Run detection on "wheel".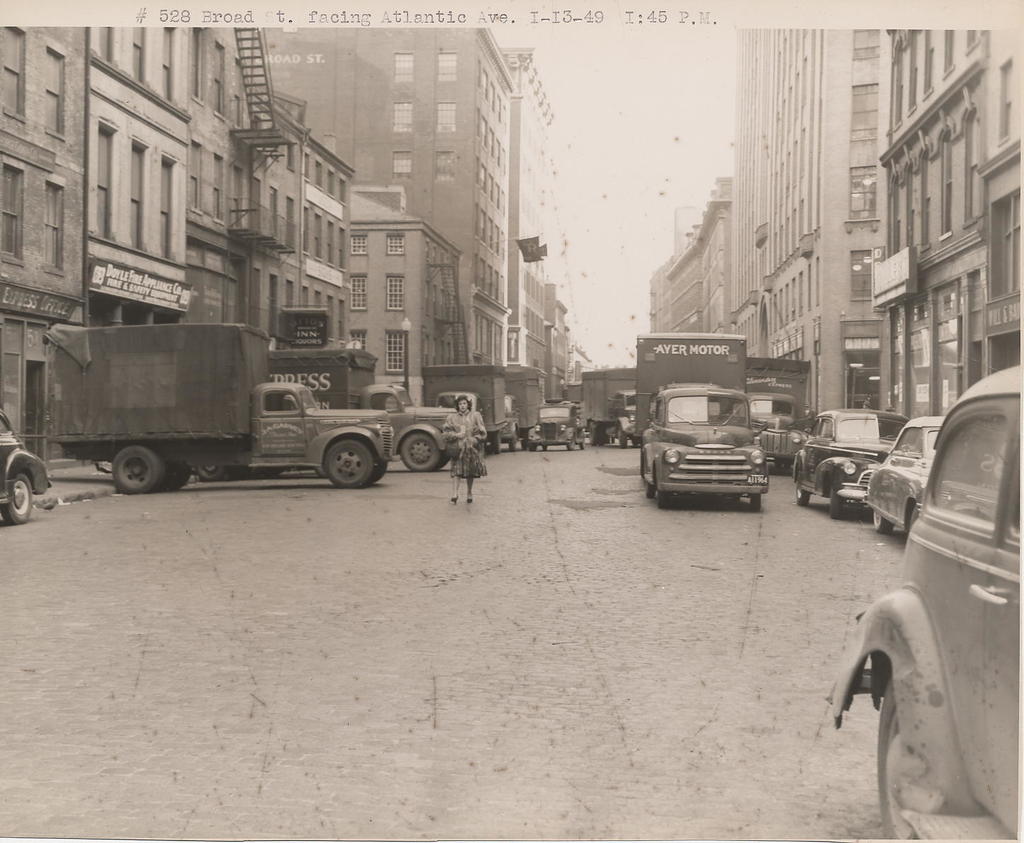
Result: [114,445,166,495].
